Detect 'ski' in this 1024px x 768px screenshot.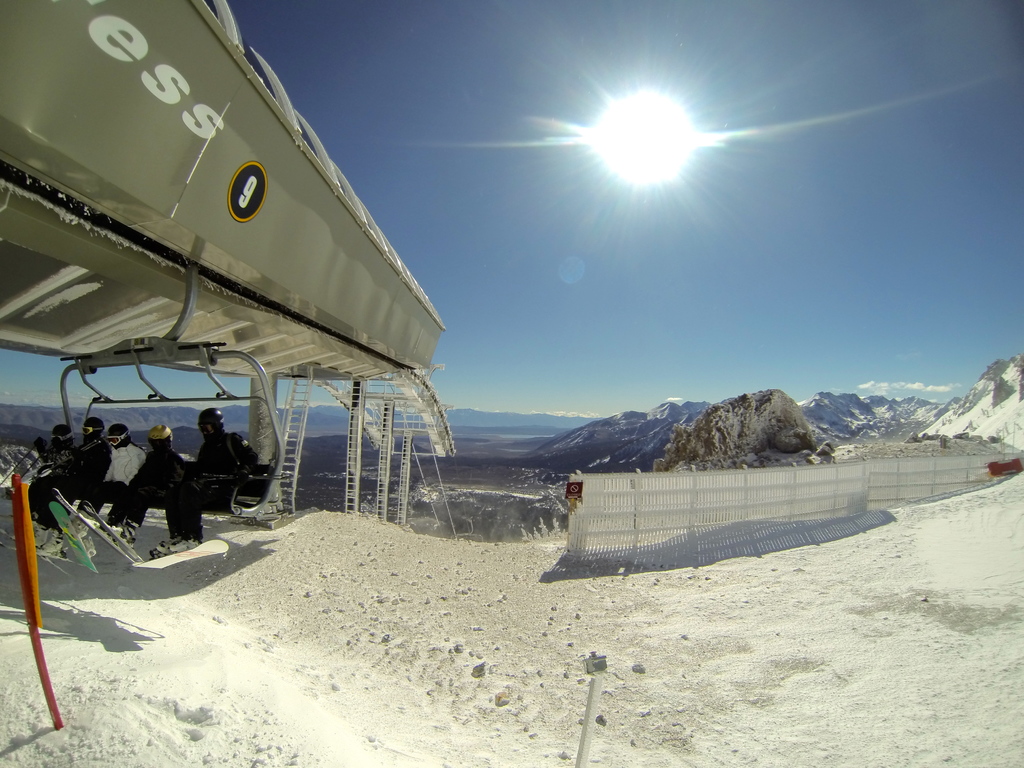
Detection: bbox=[164, 532, 201, 545].
